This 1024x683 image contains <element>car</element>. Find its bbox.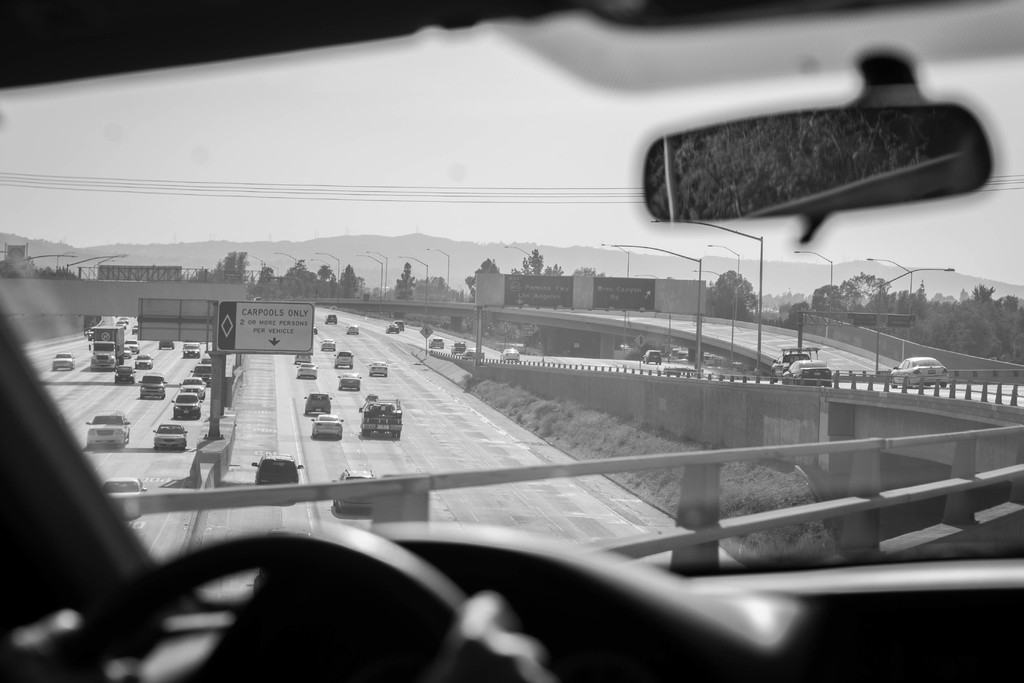
780 356 832 386.
